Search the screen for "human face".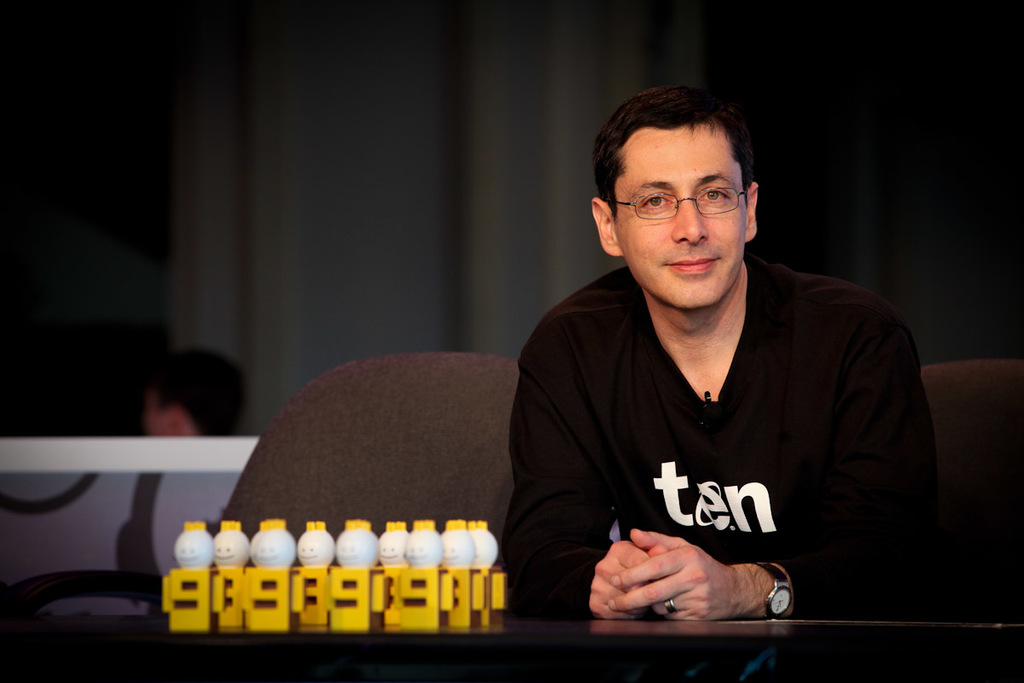
Found at 614 128 741 311.
